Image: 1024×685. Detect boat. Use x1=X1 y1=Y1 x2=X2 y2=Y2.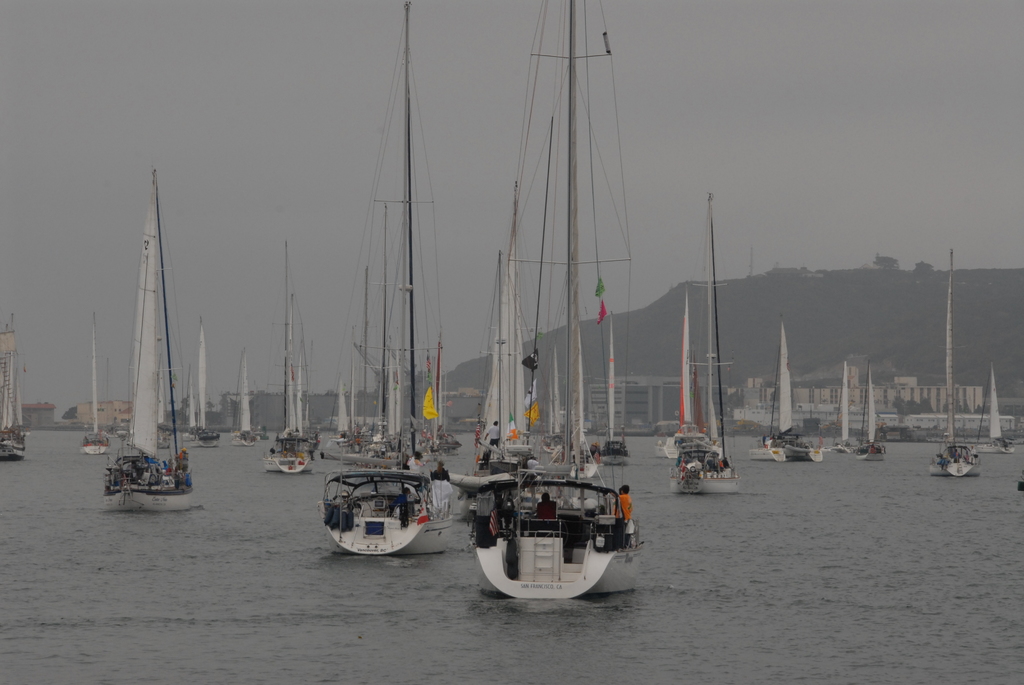
x1=966 y1=358 x2=1016 y2=458.
